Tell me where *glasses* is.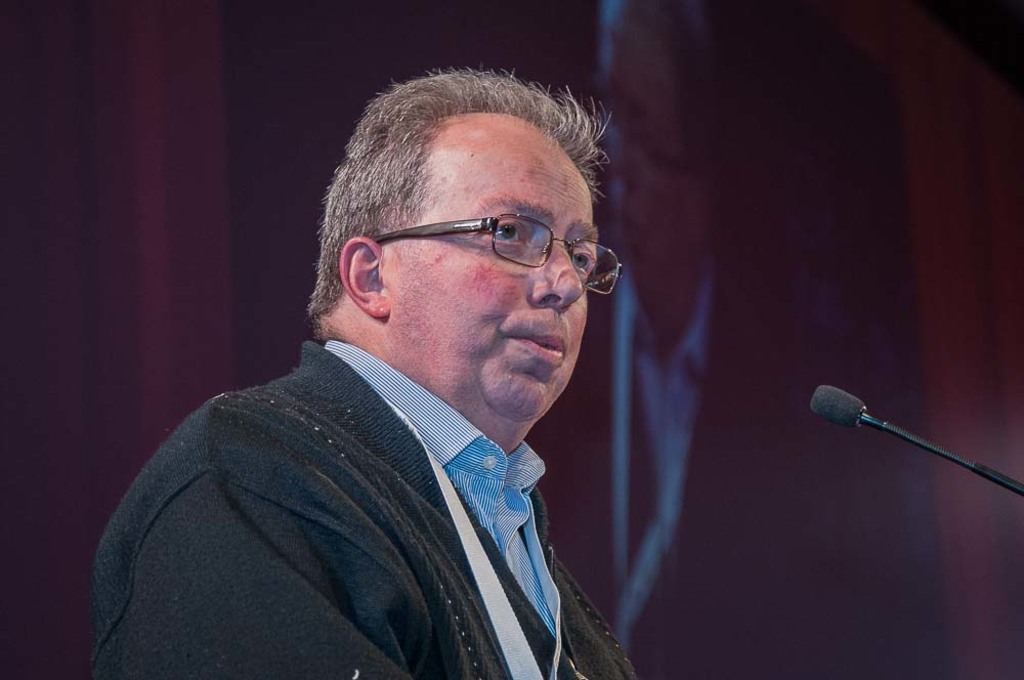
*glasses* is at <bbox>354, 203, 612, 273</bbox>.
